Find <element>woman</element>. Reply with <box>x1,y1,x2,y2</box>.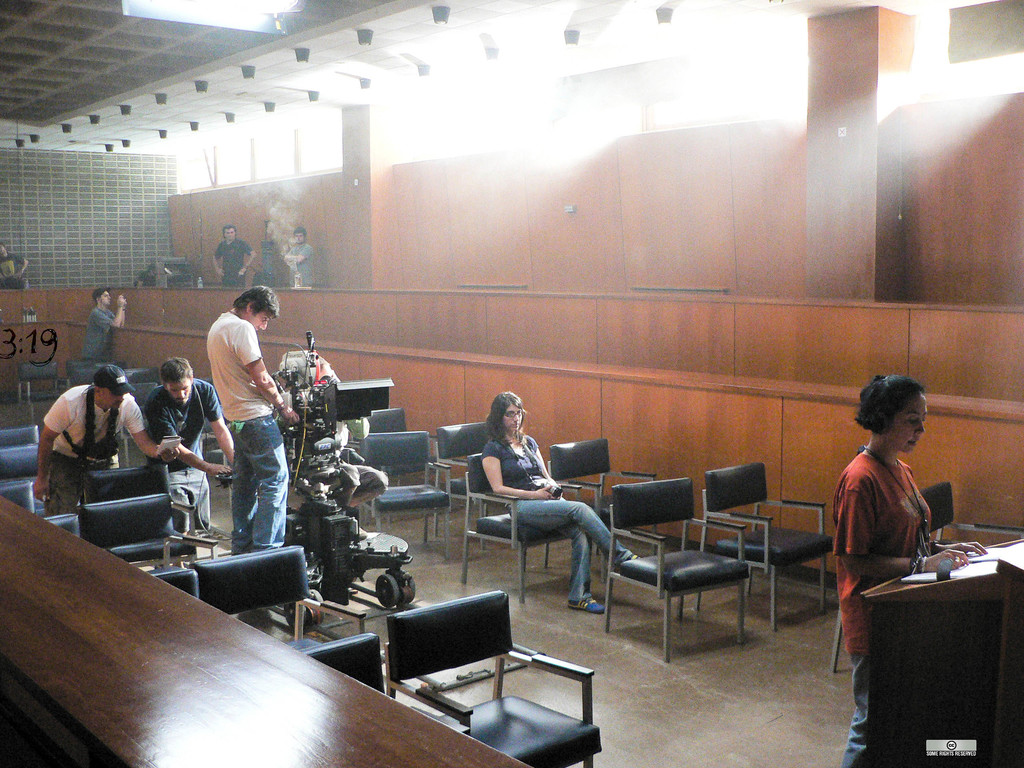
<box>832,374,984,765</box>.
